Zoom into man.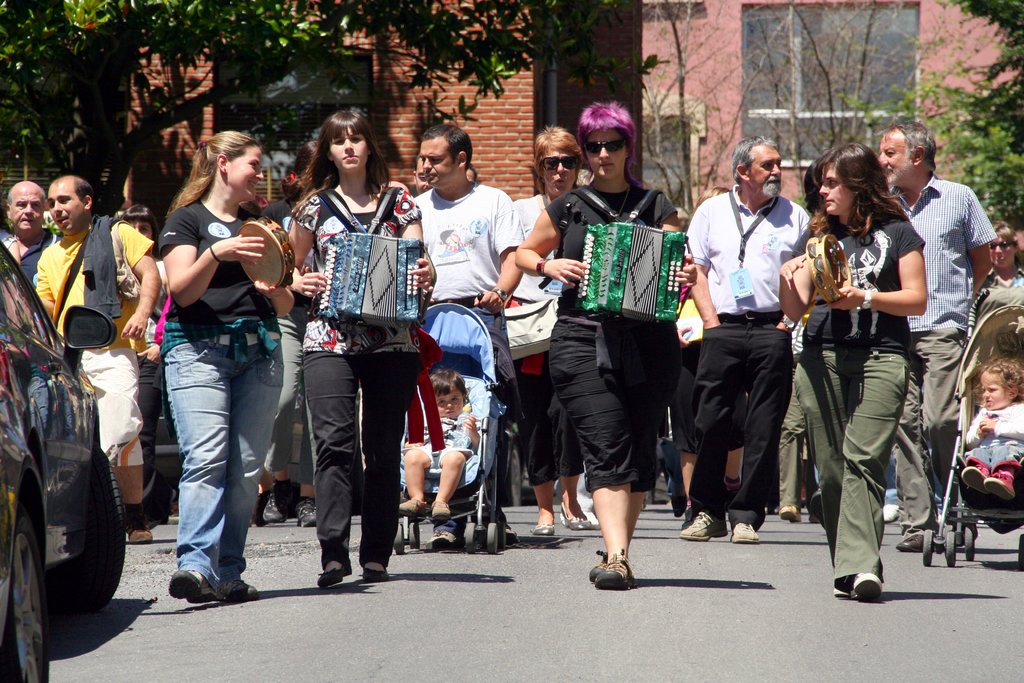
Zoom target: l=510, t=124, r=589, b=543.
